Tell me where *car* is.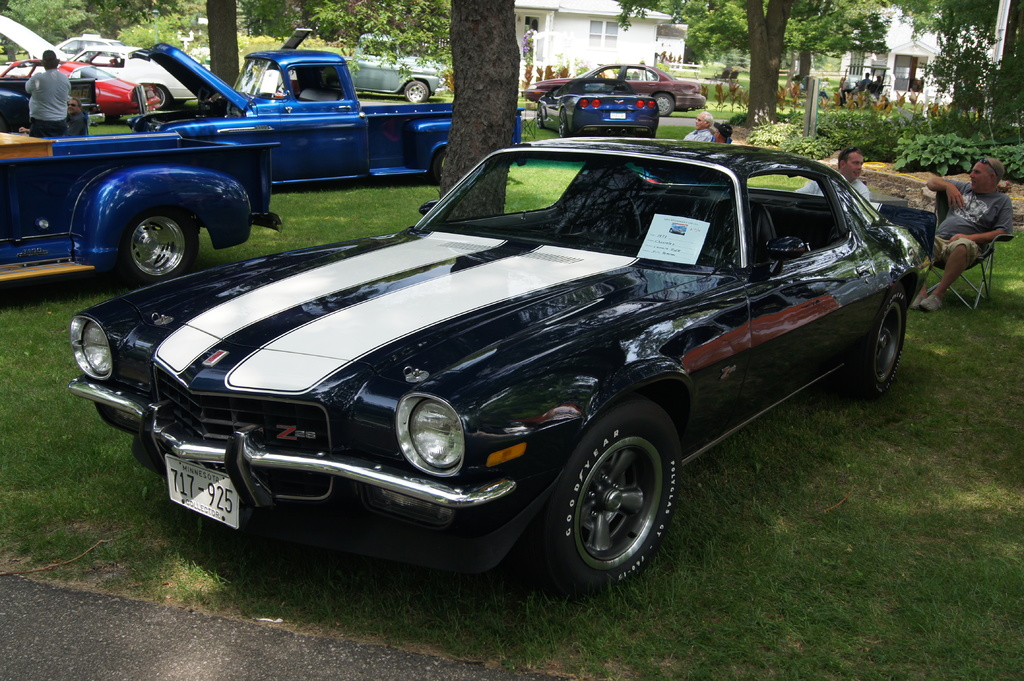
*car* is at locate(529, 63, 706, 117).
